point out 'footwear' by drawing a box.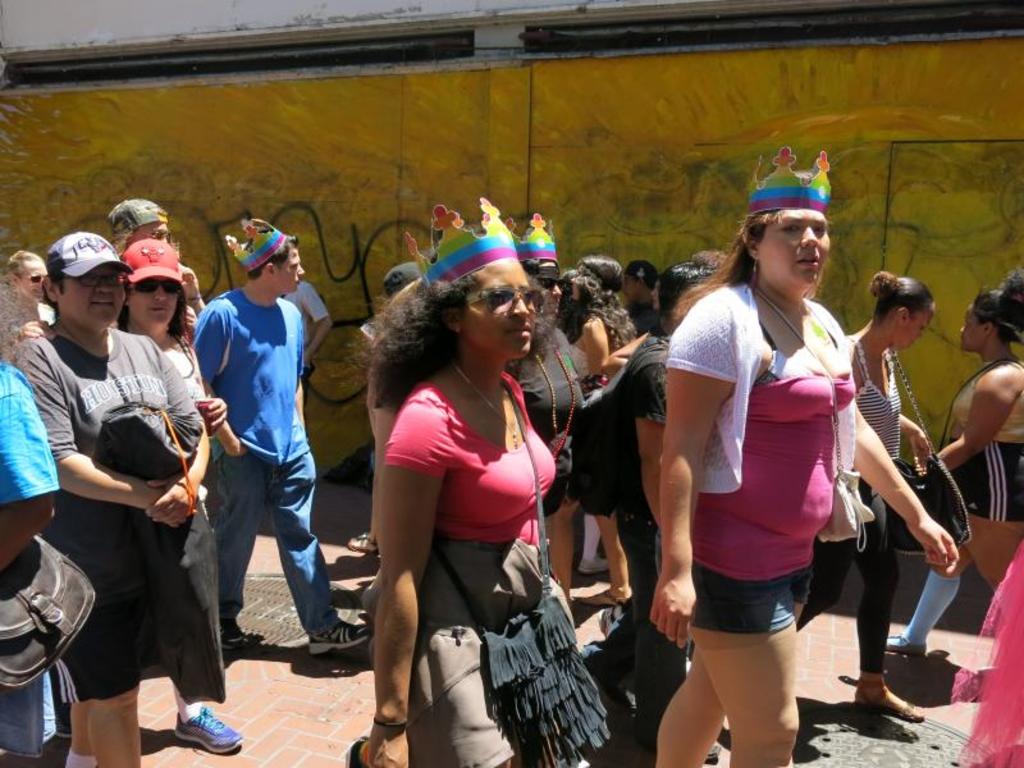
(x1=310, y1=618, x2=372, y2=658).
